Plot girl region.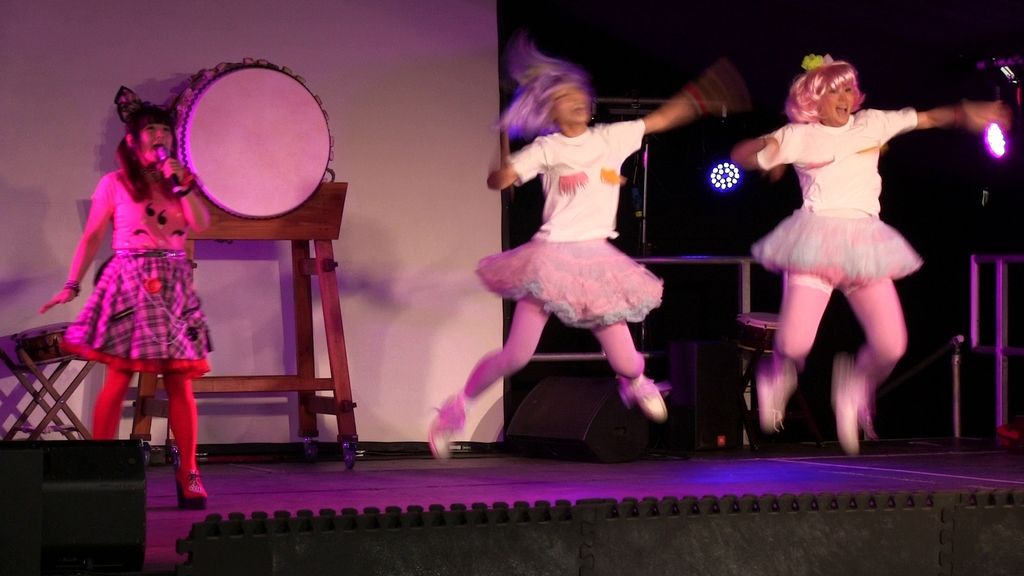
Plotted at detection(41, 104, 213, 509).
